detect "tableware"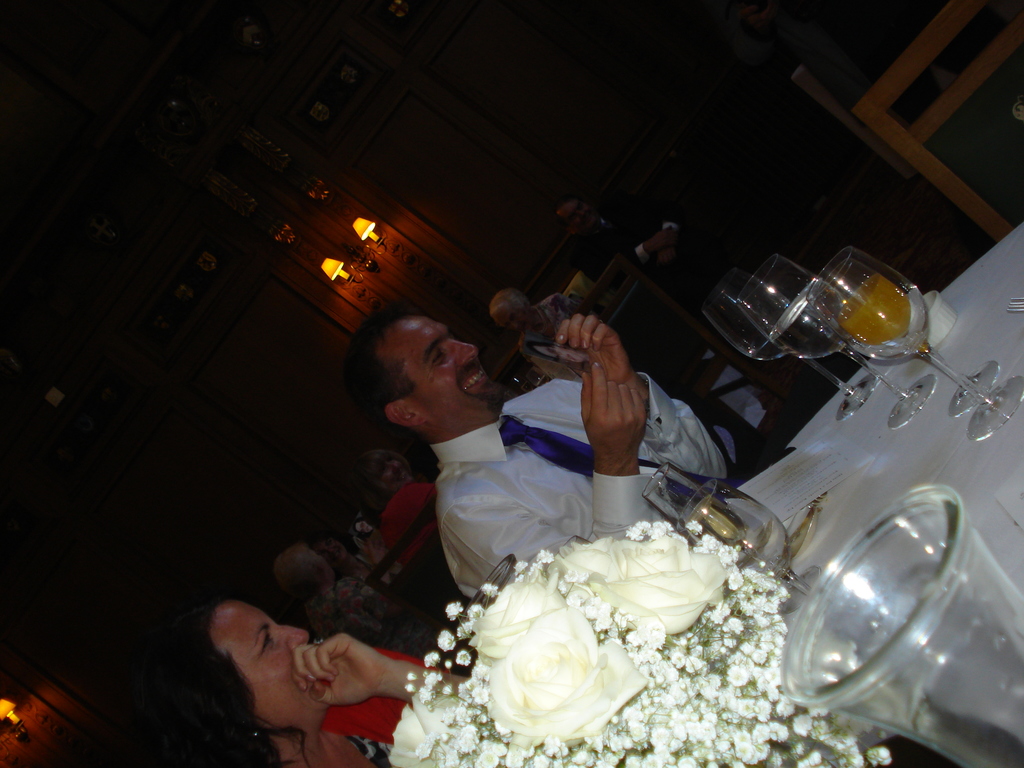
pyautogui.locateOnScreen(1005, 295, 1023, 312)
